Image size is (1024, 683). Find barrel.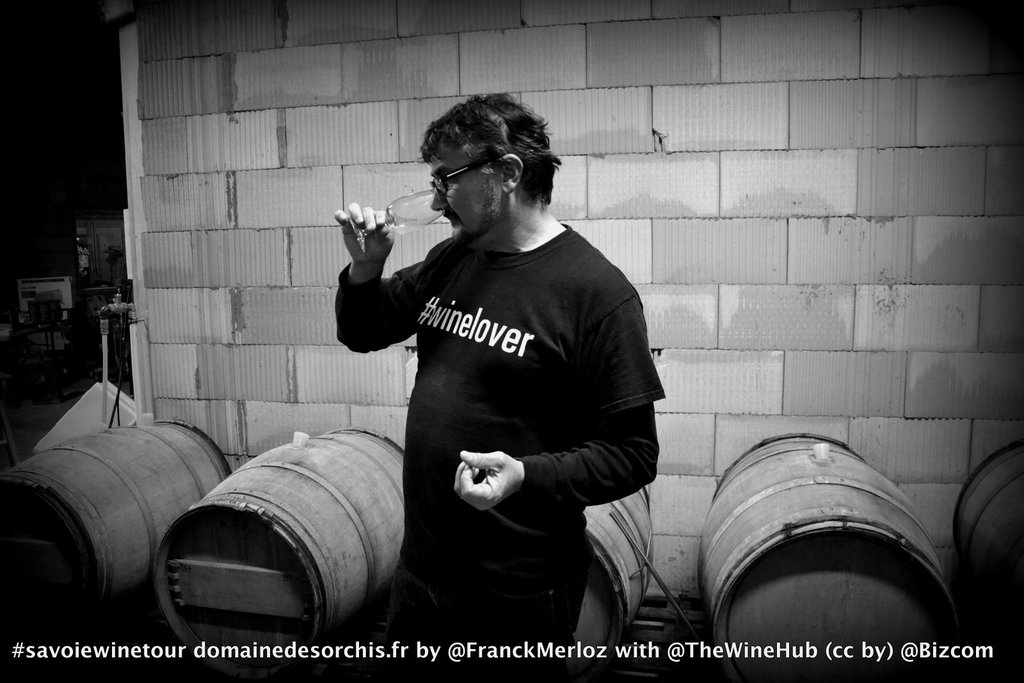
(x1=700, y1=431, x2=947, y2=682).
